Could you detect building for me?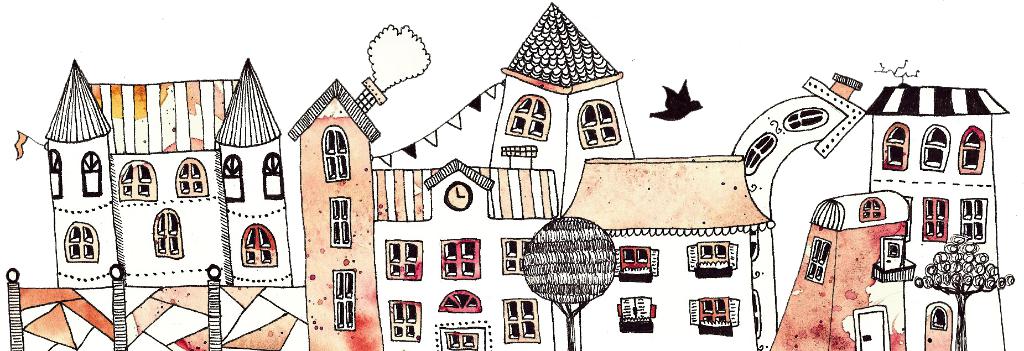
Detection result: 769,192,920,350.
